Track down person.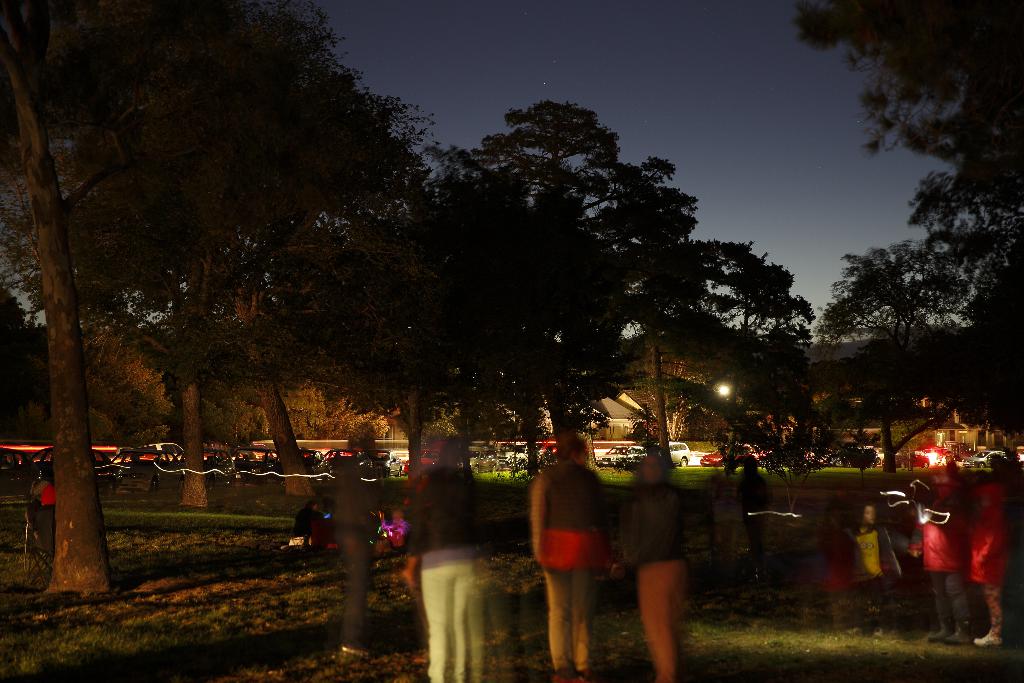
Tracked to [970,472,1005,654].
